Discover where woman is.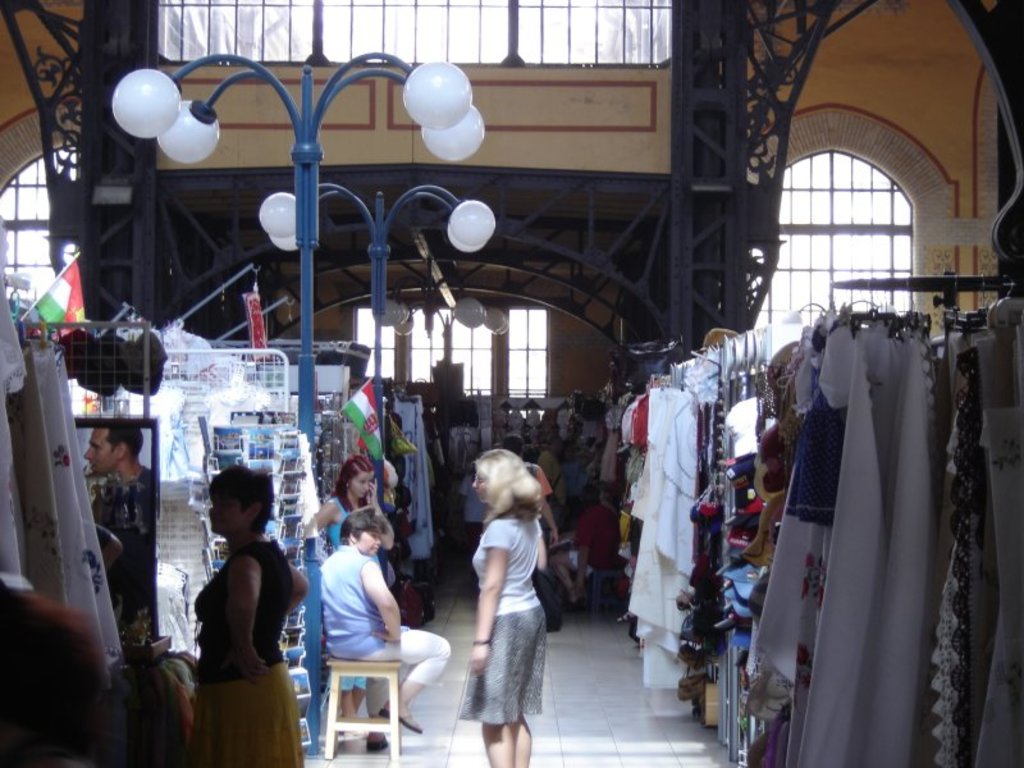
Discovered at <box>189,470,310,763</box>.
